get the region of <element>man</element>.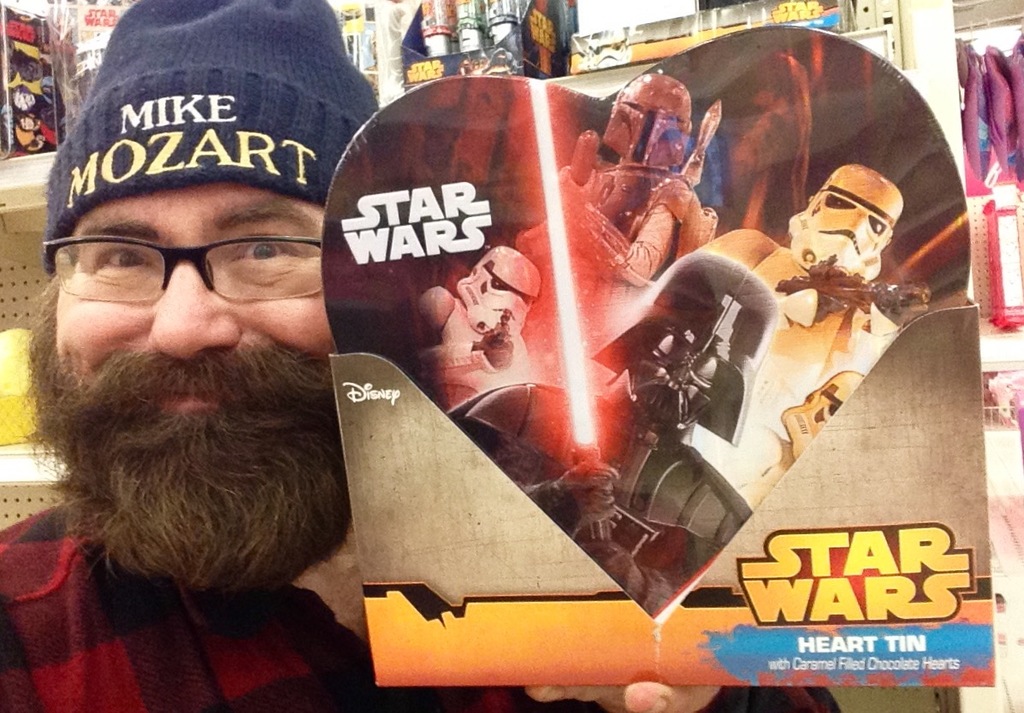
(0,0,836,712).
